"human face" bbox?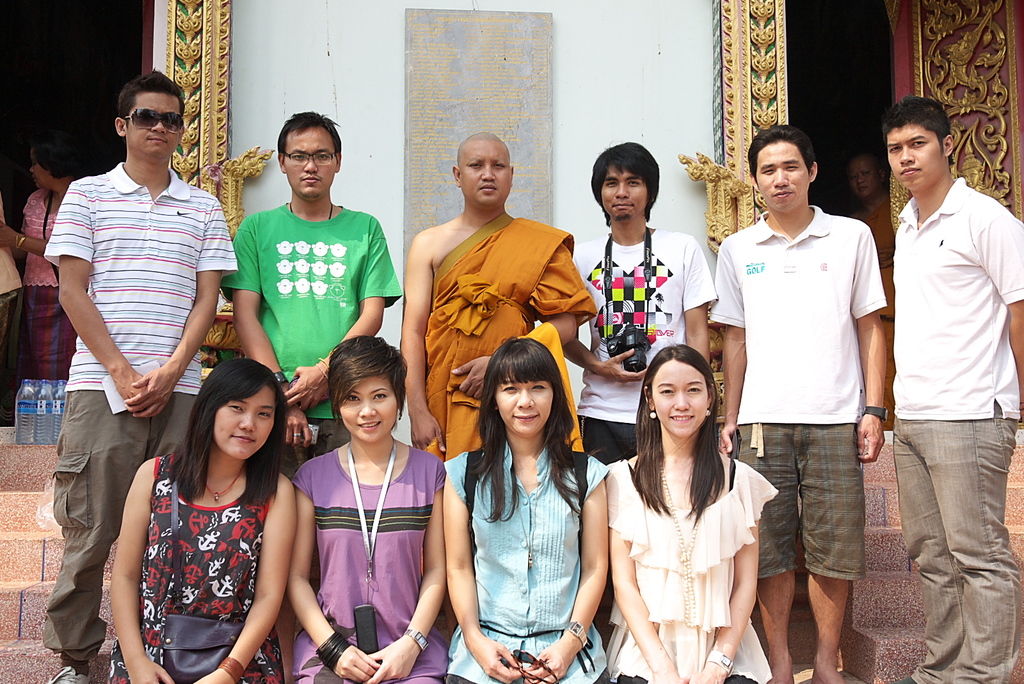
BBox(886, 123, 943, 196)
